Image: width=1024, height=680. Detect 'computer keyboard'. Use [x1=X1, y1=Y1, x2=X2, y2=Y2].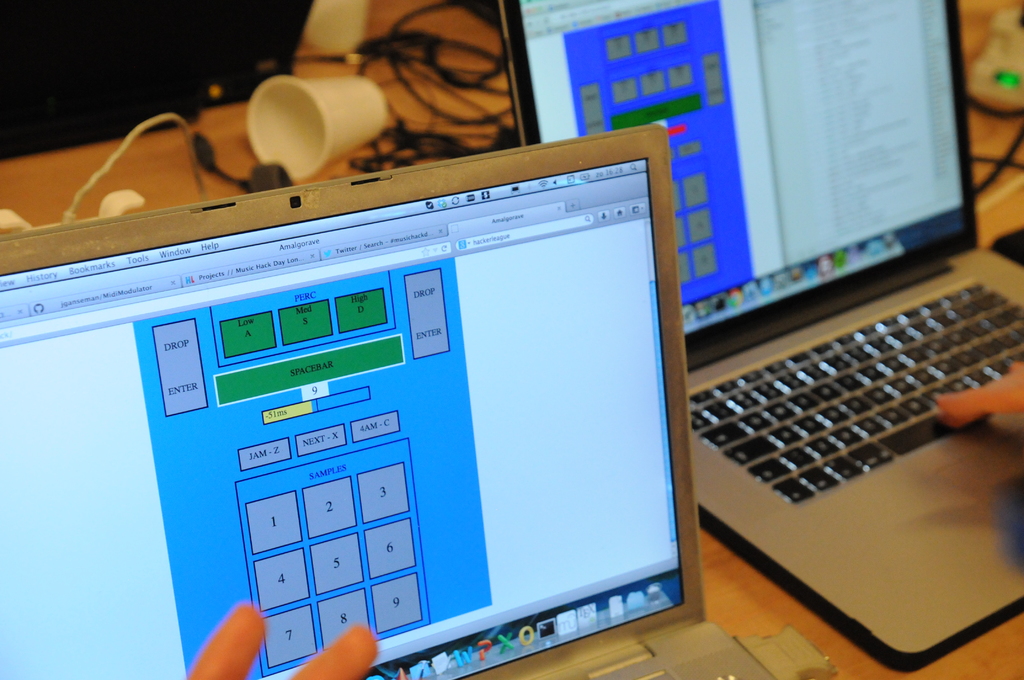
[x1=630, y1=668, x2=678, y2=679].
